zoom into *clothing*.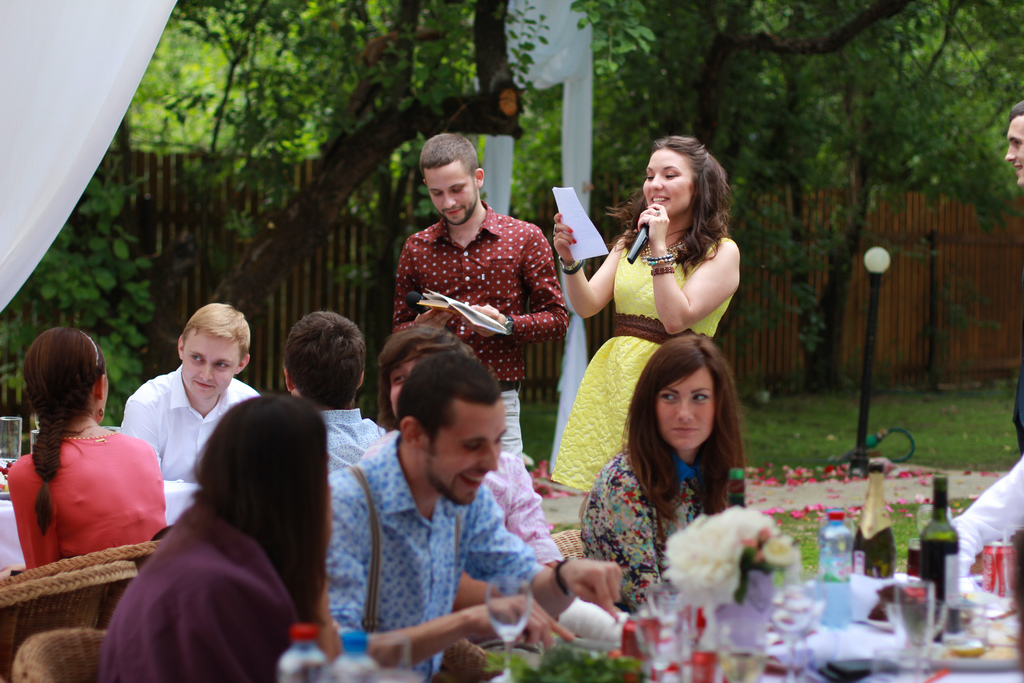
Zoom target: bbox=[124, 363, 255, 525].
